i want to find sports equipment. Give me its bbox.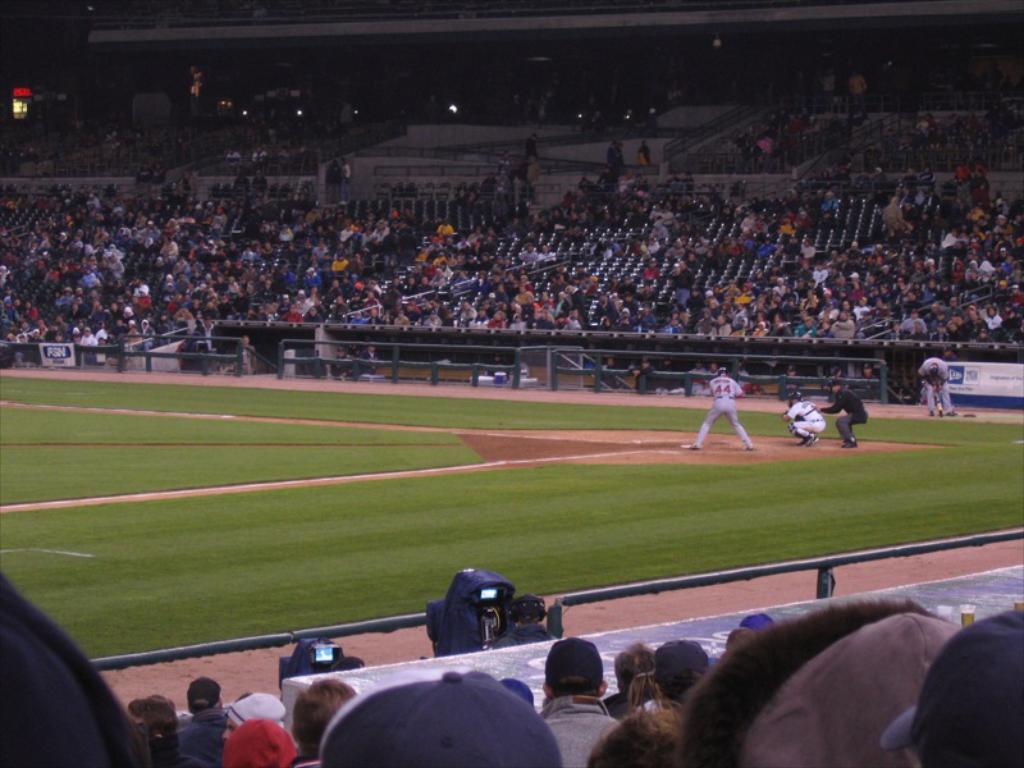
BBox(714, 364, 731, 379).
